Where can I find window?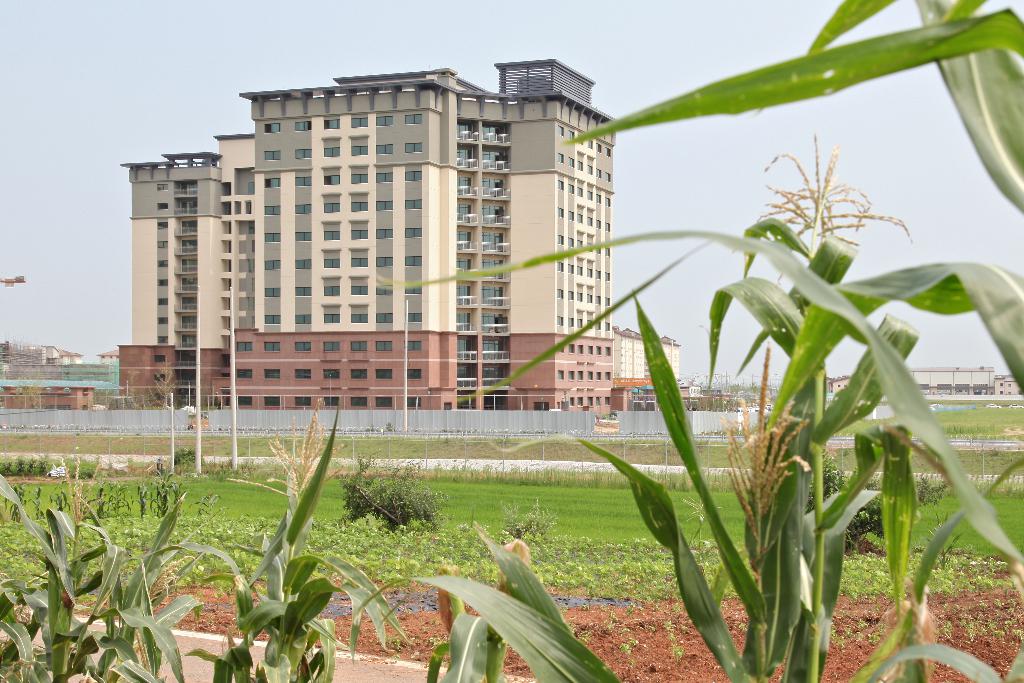
You can find it at {"x1": 377, "y1": 119, "x2": 392, "y2": 124}.
